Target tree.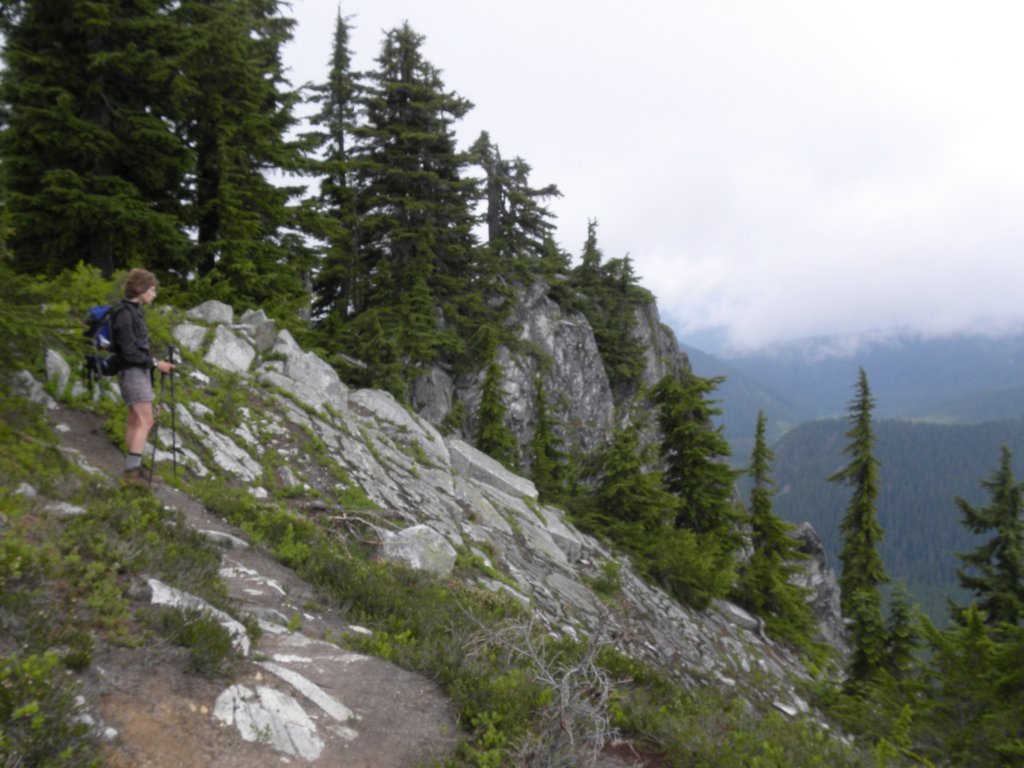
Target region: [left=565, top=424, right=744, bottom=606].
